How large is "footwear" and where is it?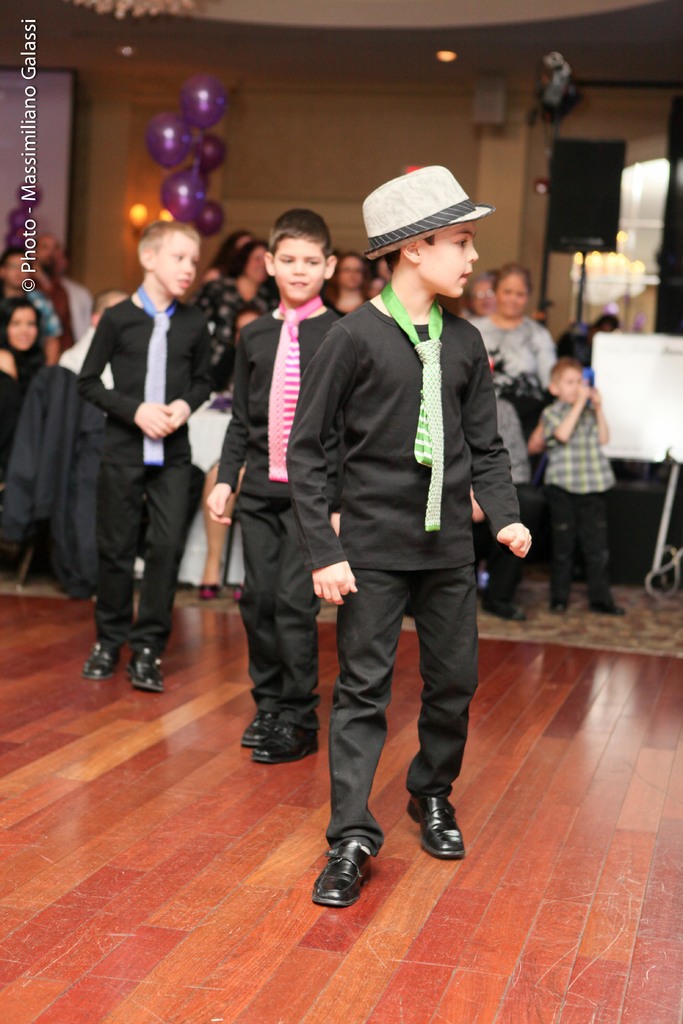
Bounding box: bbox(479, 594, 527, 622).
